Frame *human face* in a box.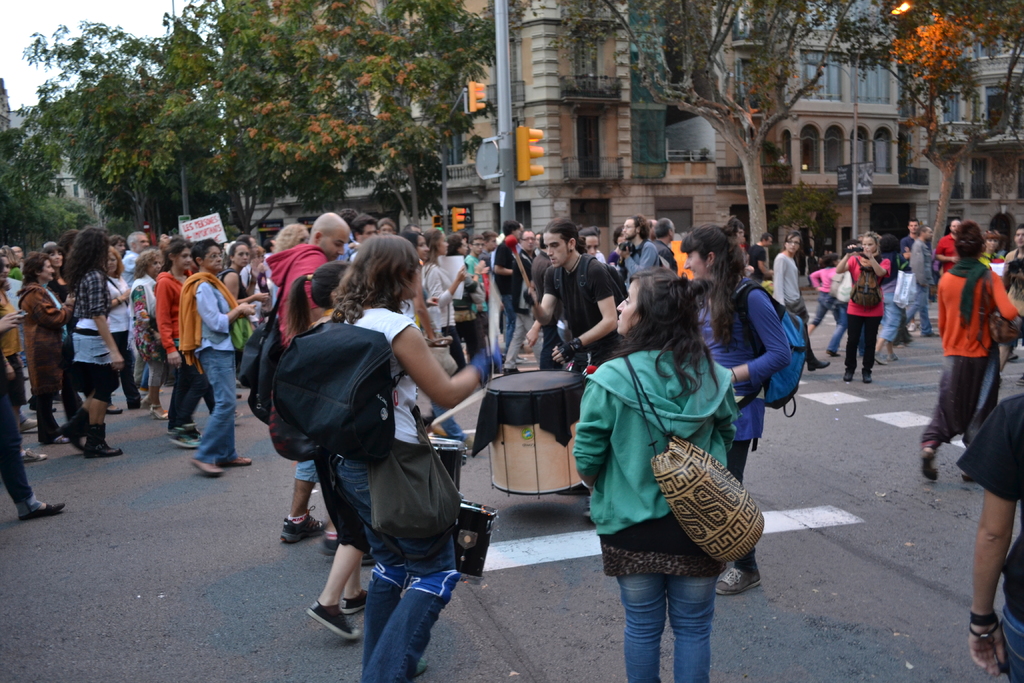
pyautogui.locateOnScreen(623, 219, 641, 238).
